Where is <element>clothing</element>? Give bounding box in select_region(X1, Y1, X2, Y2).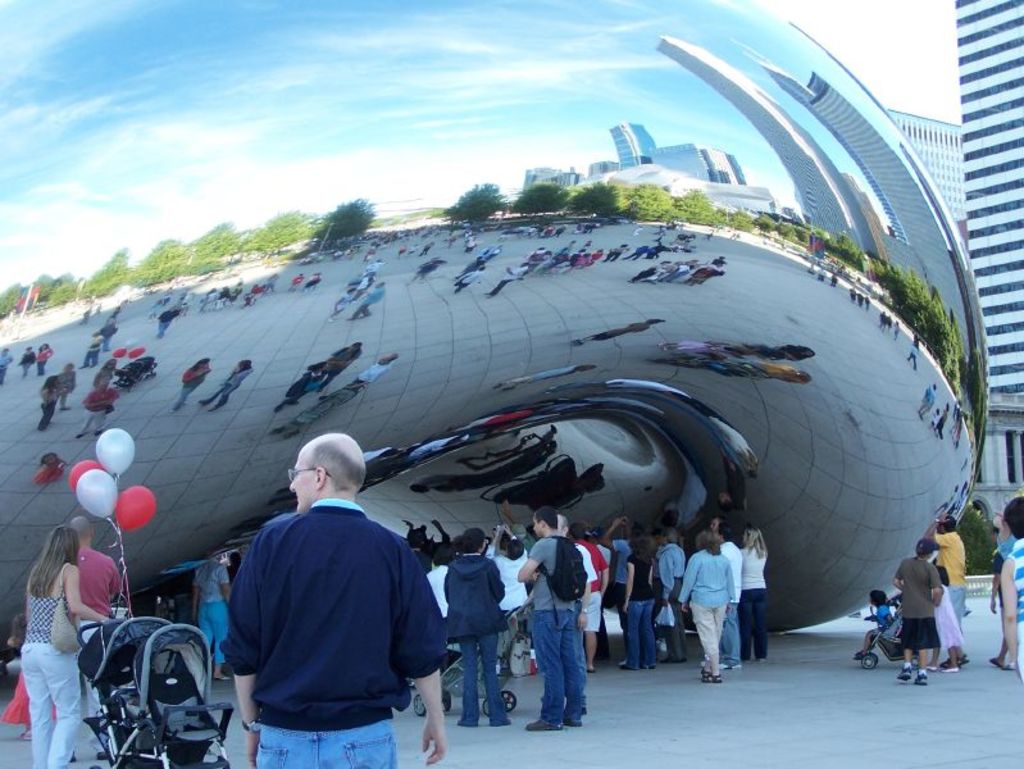
select_region(992, 532, 1011, 610).
